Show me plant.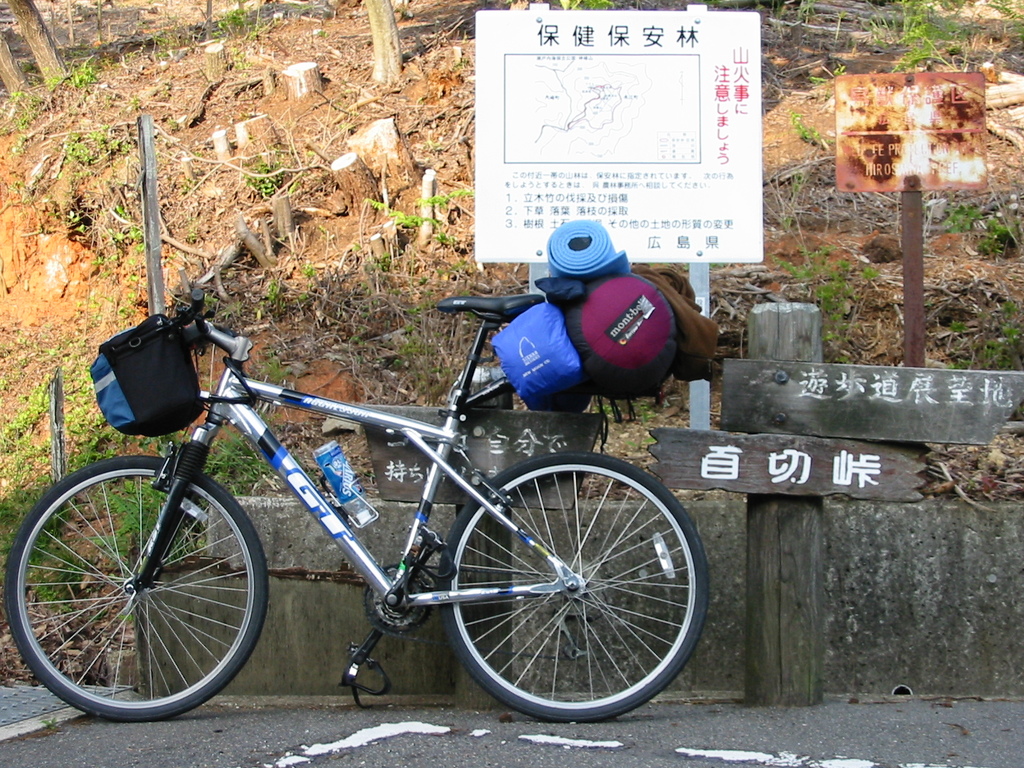
plant is here: region(262, 358, 291, 384).
